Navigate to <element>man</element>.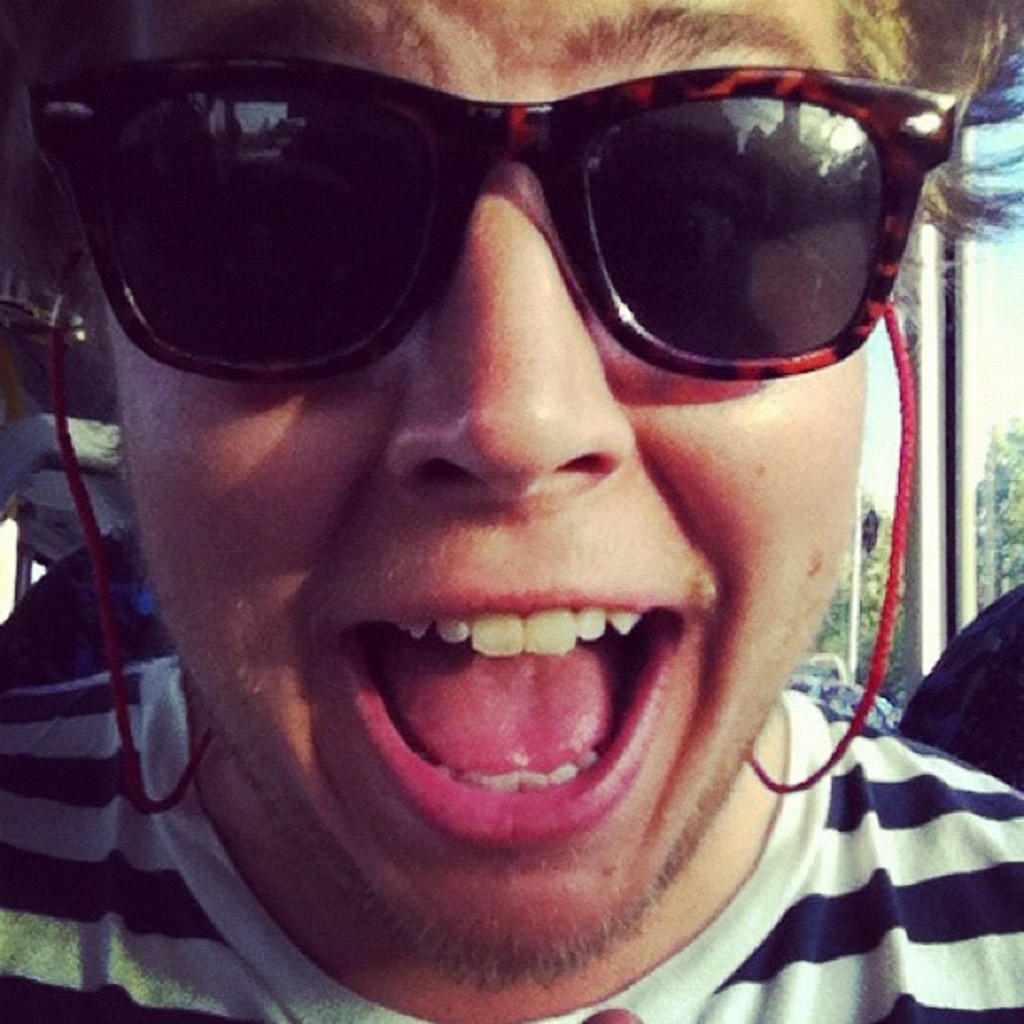
Navigation target: locate(0, 0, 1023, 1009).
